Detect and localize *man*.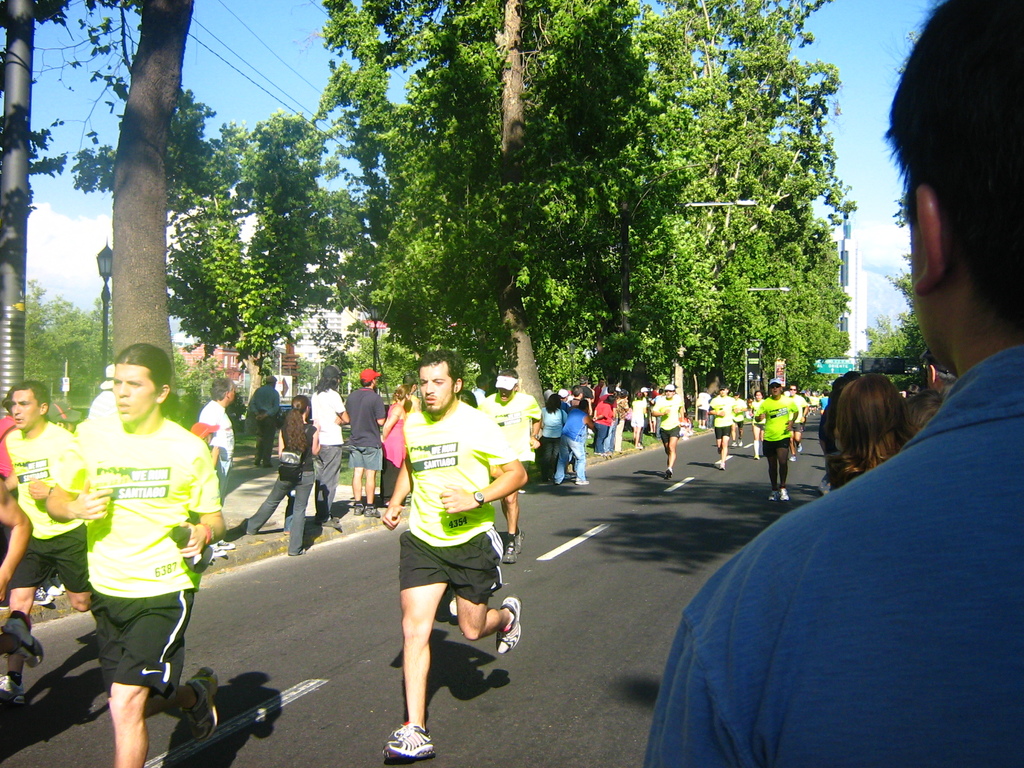
Localized at box(474, 369, 547, 563).
